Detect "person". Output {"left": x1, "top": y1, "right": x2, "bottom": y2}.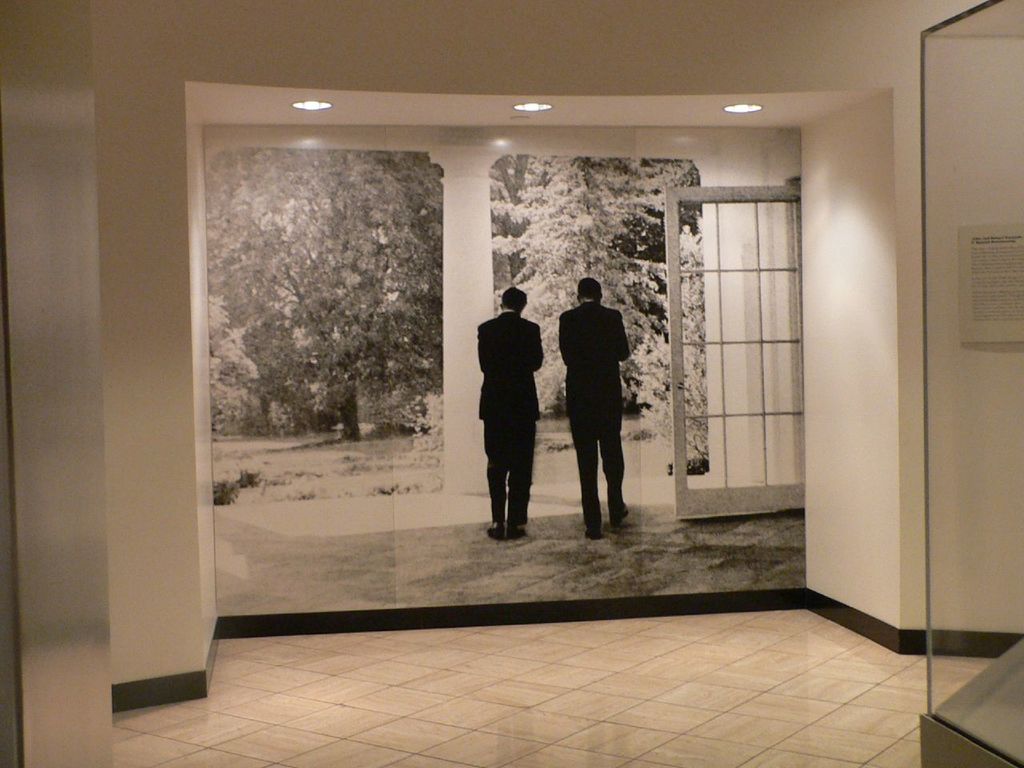
{"left": 558, "top": 282, "right": 630, "bottom": 534}.
